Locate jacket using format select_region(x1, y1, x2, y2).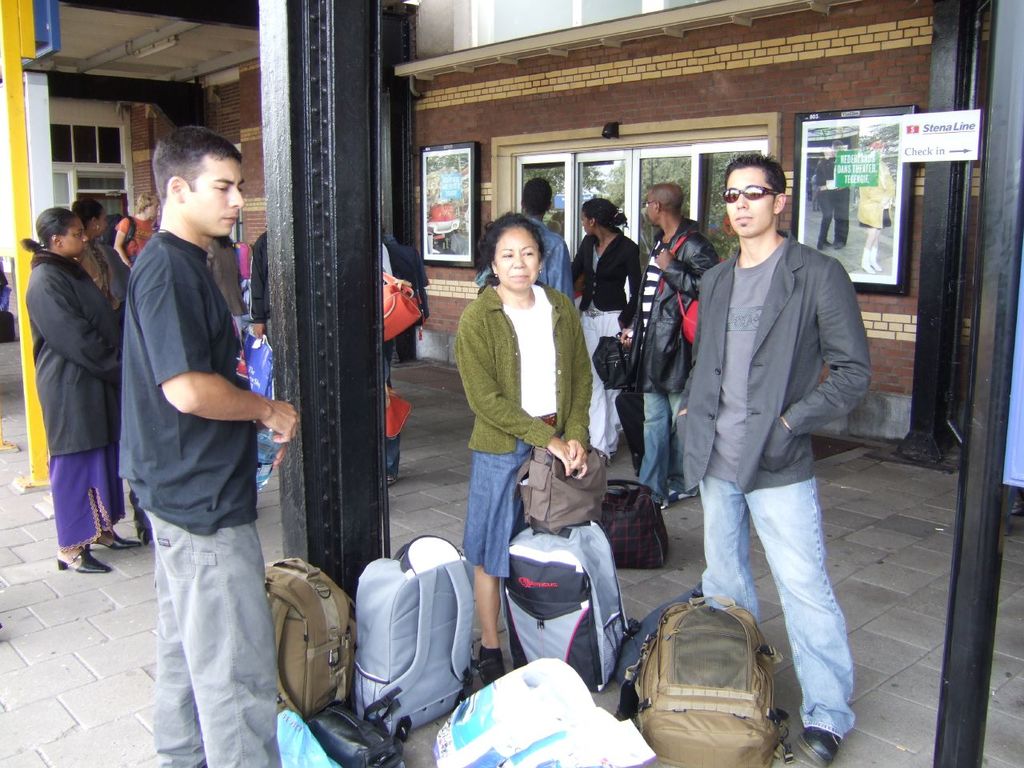
select_region(23, 241, 123, 467).
